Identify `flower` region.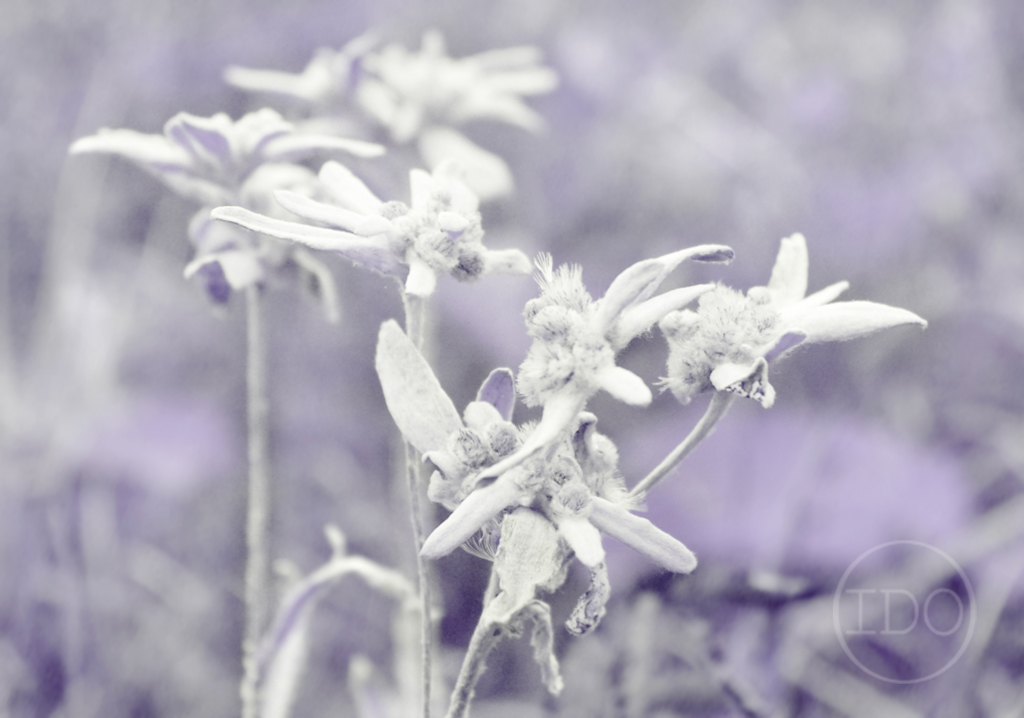
Region: l=507, t=241, r=738, b=457.
